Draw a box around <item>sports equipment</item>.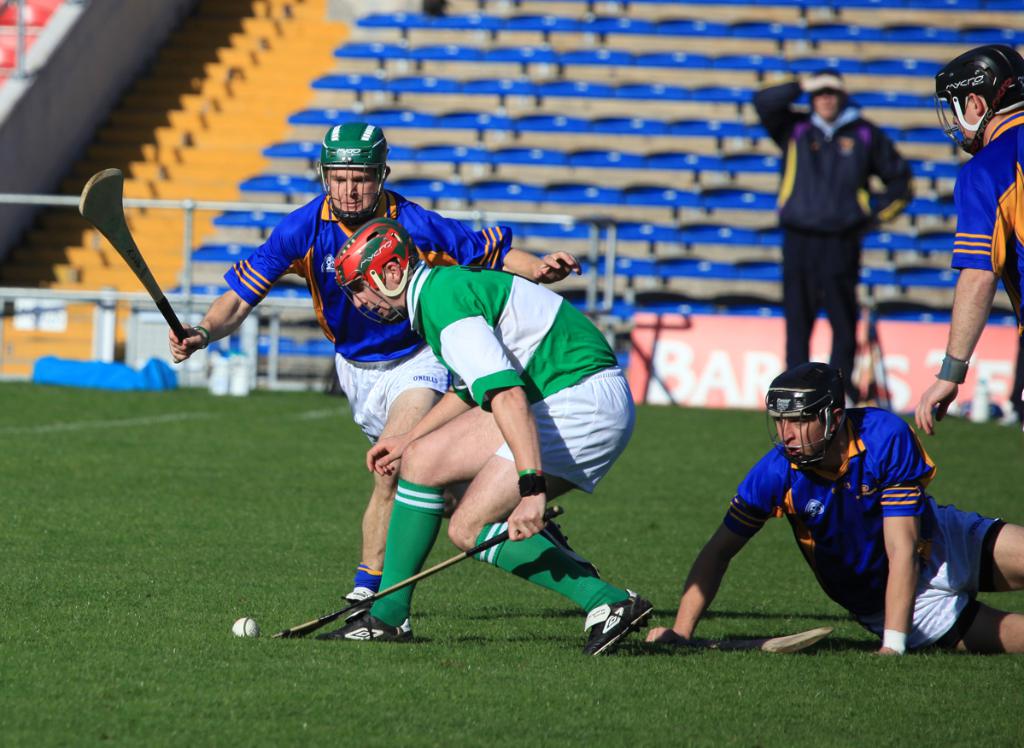
Rect(231, 613, 260, 640).
